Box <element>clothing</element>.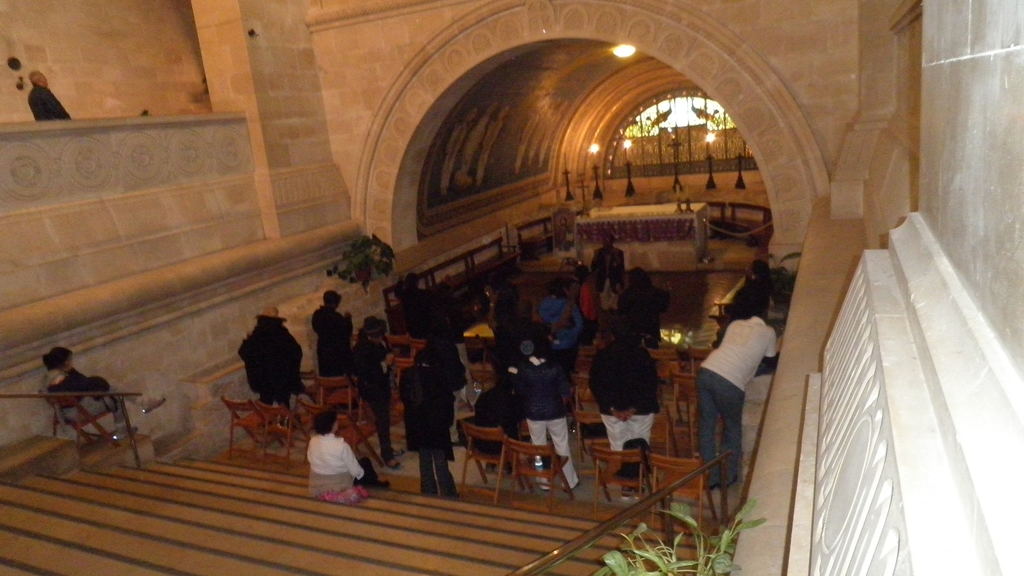
bbox=[582, 283, 595, 325].
